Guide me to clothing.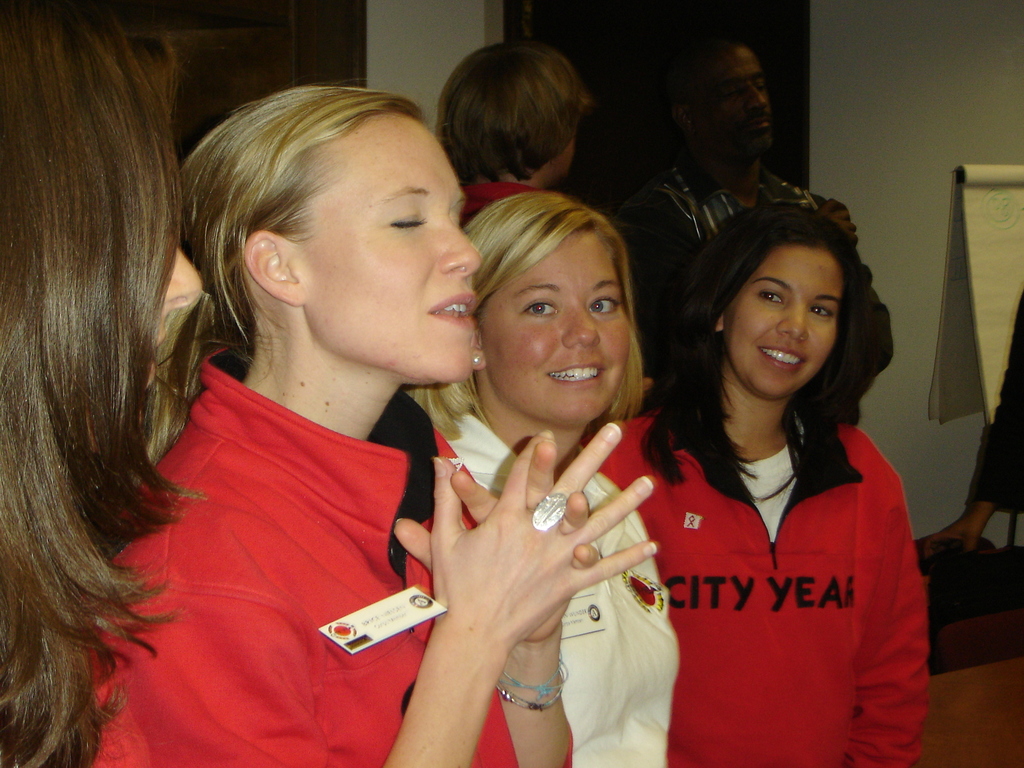
Guidance: x1=461 y1=179 x2=540 y2=223.
